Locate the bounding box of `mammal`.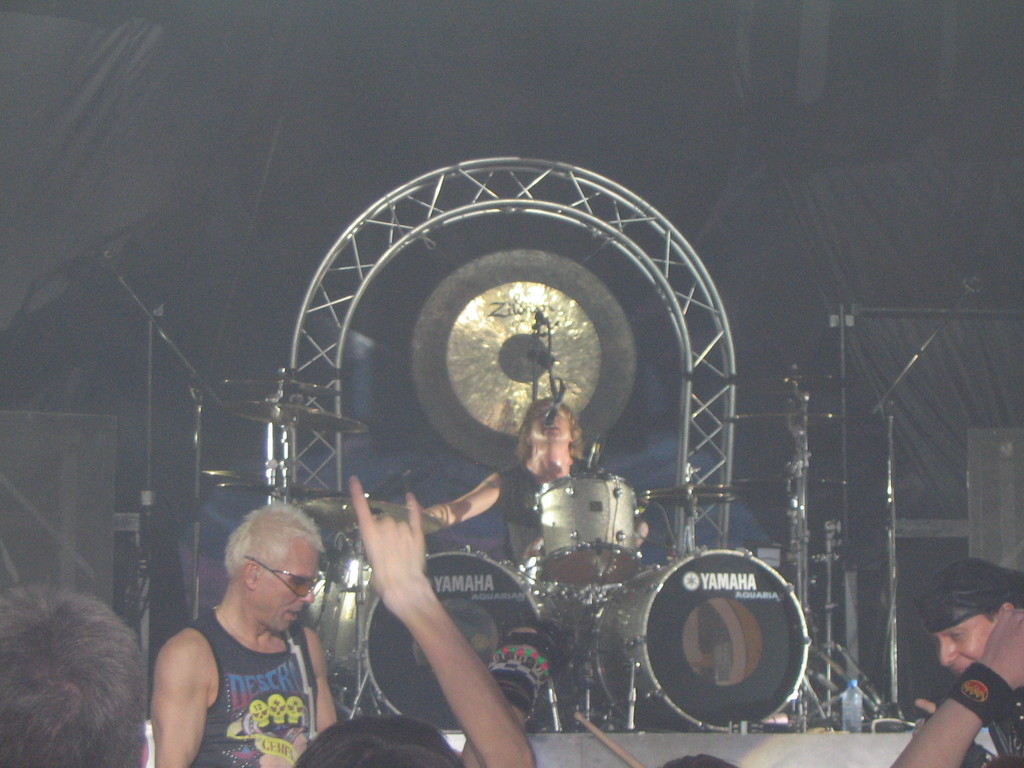
Bounding box: BBox(291, 474, 538, 767).
